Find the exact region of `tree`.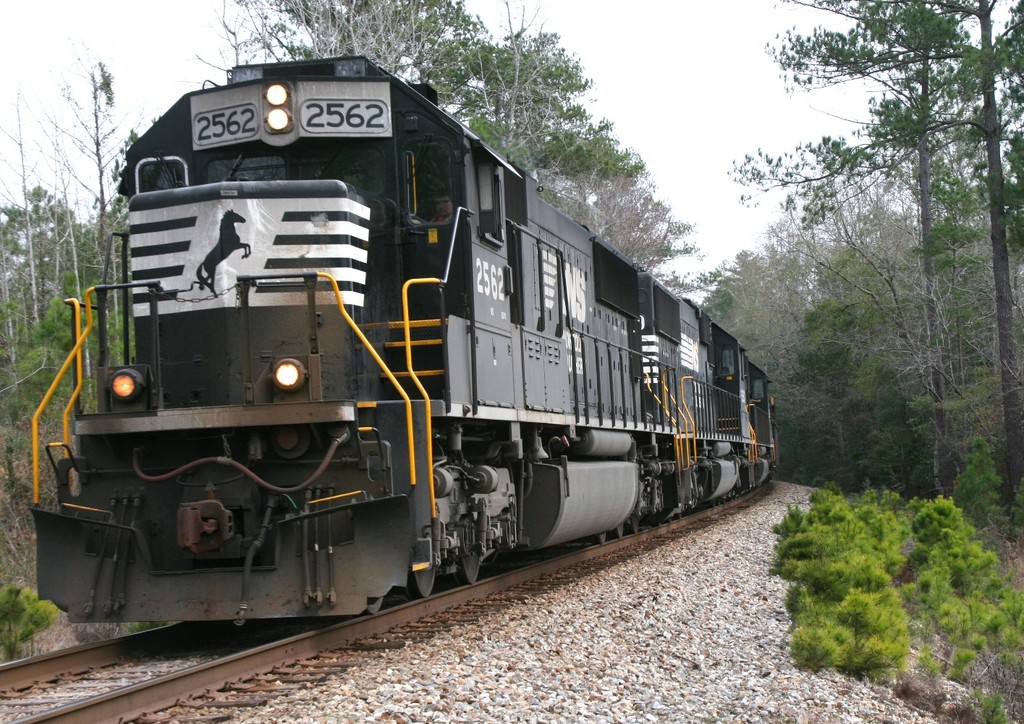
Exact region: (208,0,697,272).
